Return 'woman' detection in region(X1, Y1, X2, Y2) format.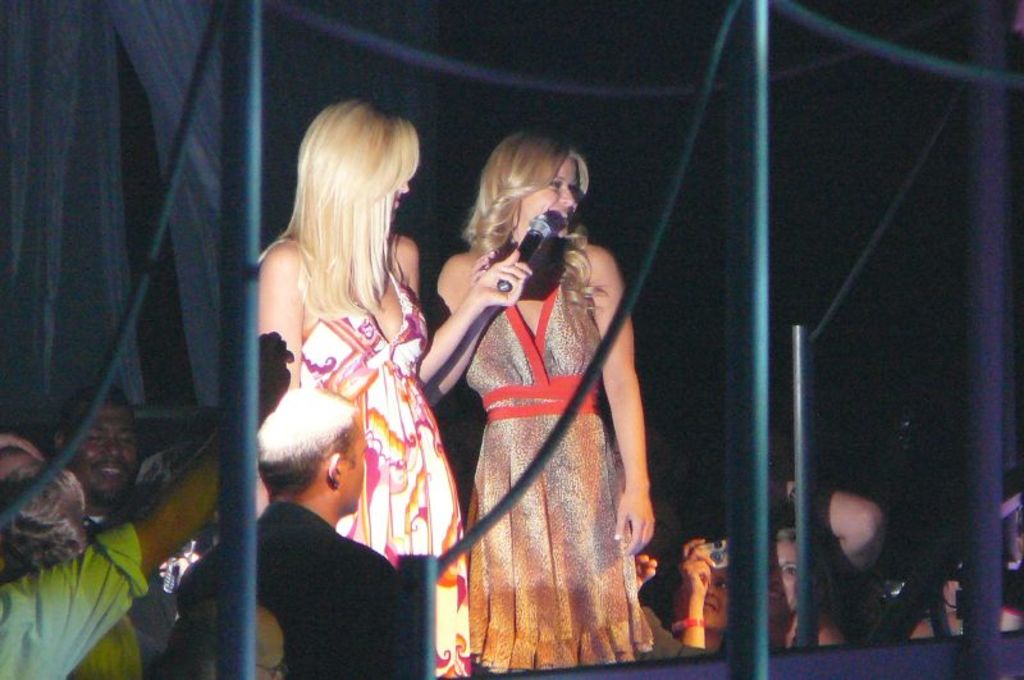
region(0, 461, 143, 679).
